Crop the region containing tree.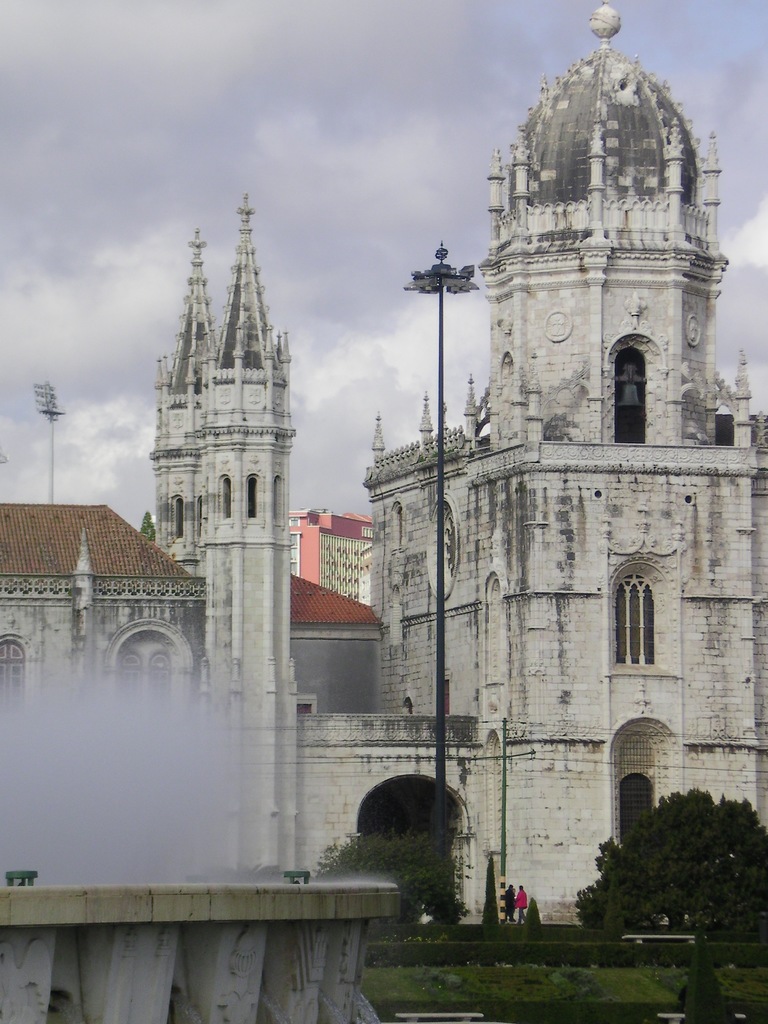
Crop region: select_region(581, 772, 755, 942).
